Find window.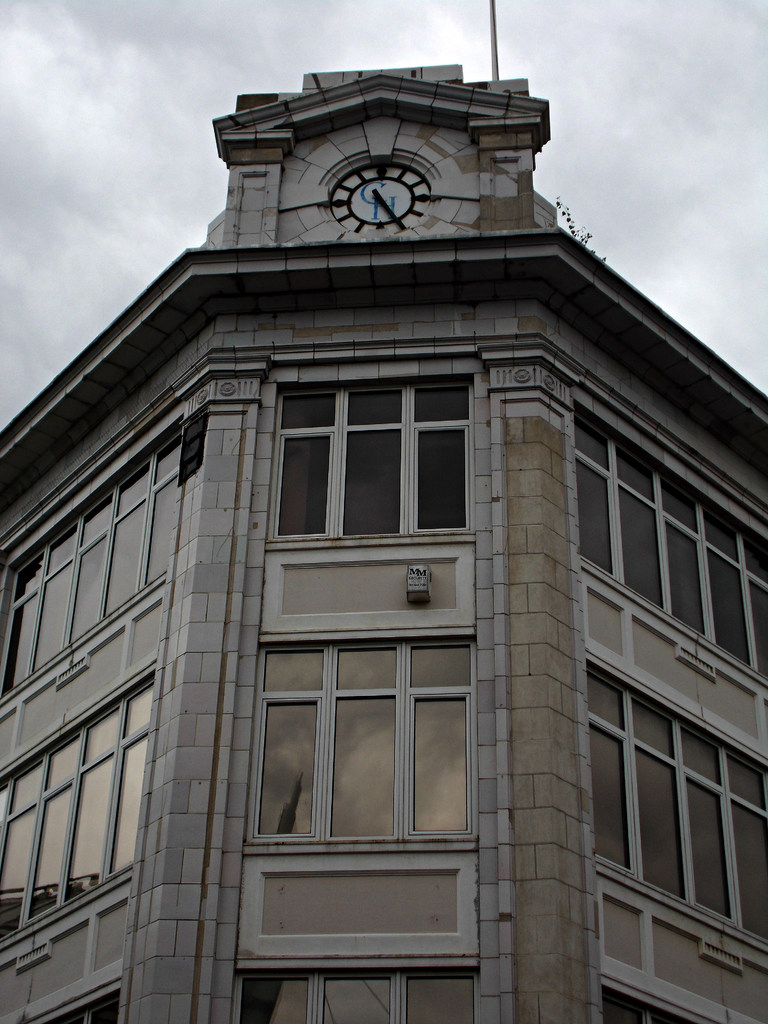
{"x1": 246, "y1": 627, "x2": 478, "y2": 855}.
